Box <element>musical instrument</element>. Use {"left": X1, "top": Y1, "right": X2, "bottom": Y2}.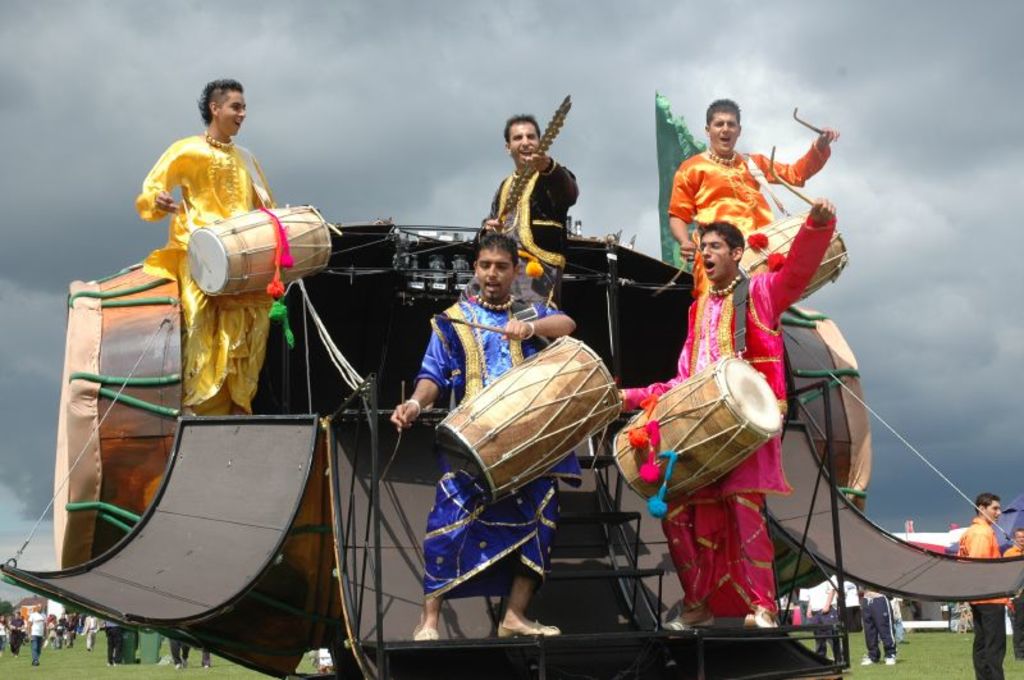
{"left": 739, "top": 209, "right": 858, "bottom": 307}.
